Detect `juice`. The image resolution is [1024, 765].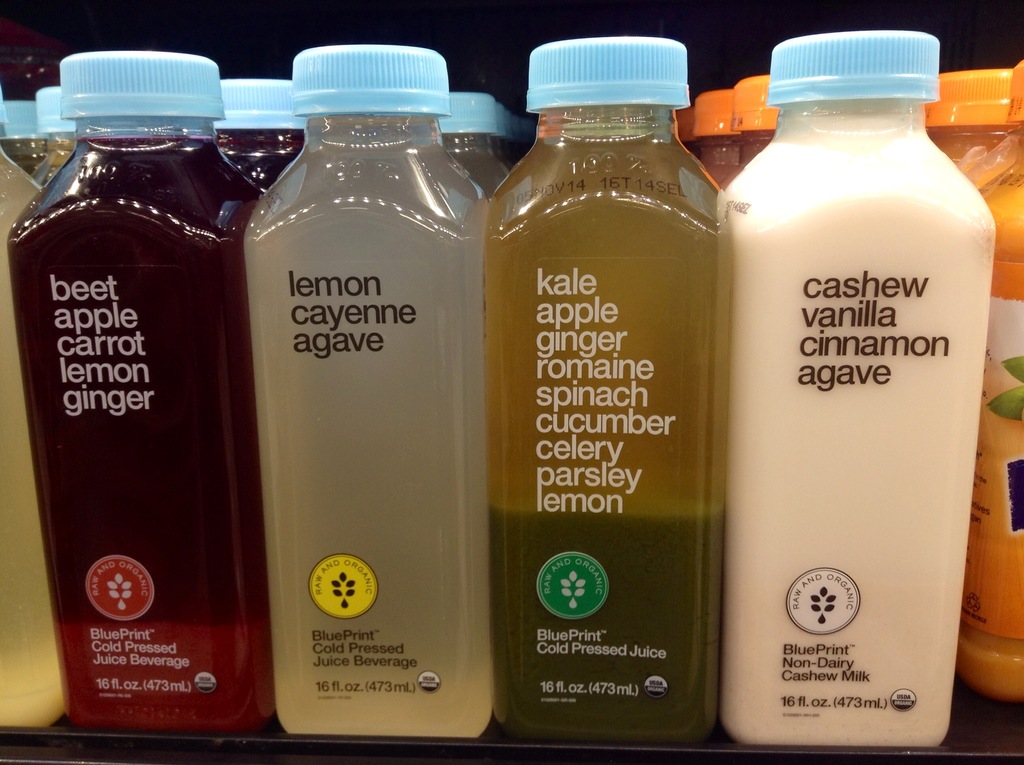
[218, 133, 301, 187].
